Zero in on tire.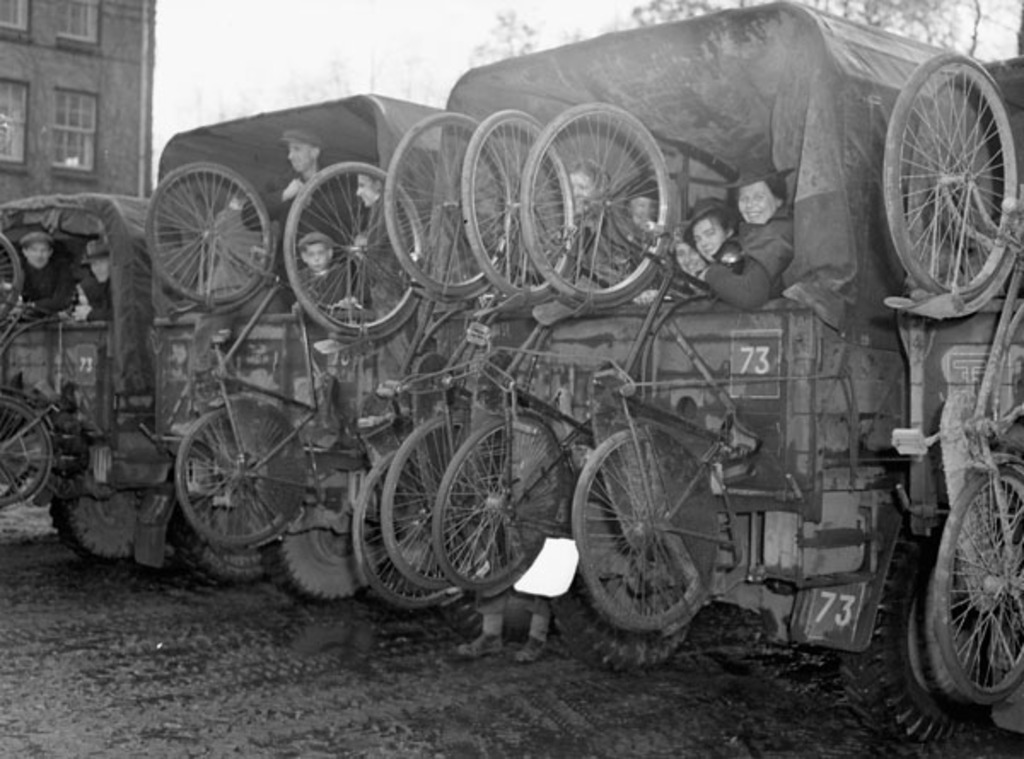
Zeroed in: BBox(0, 397, 46, 503).
